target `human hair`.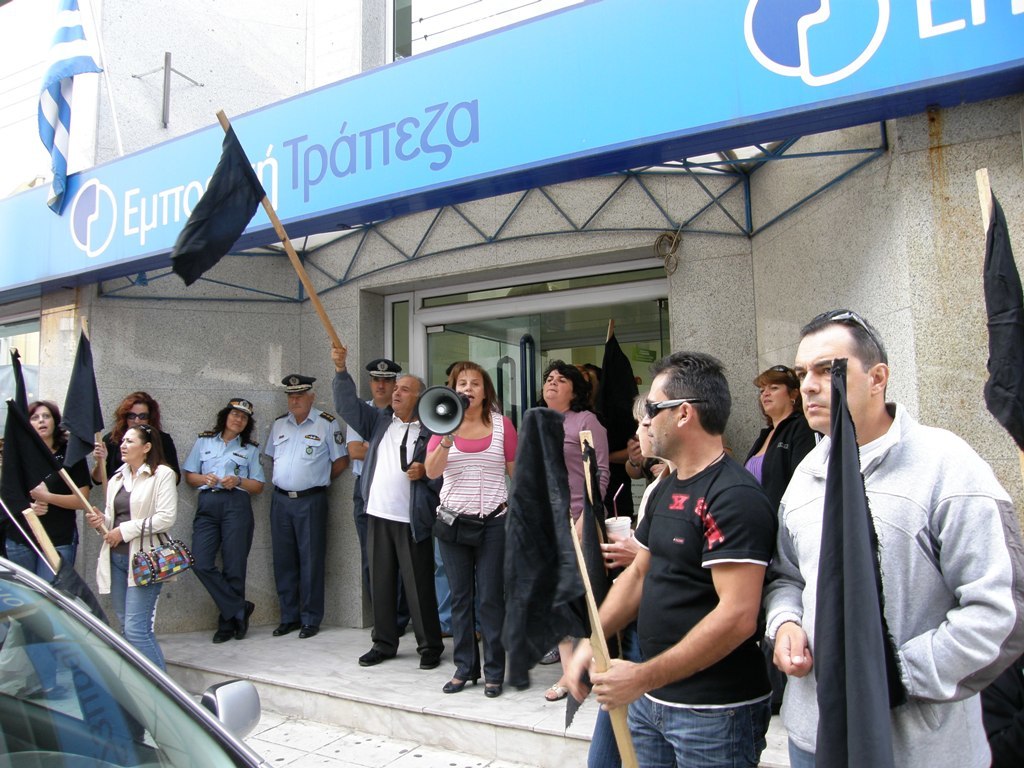
Target region: rect(451, 362, 493, 420).
